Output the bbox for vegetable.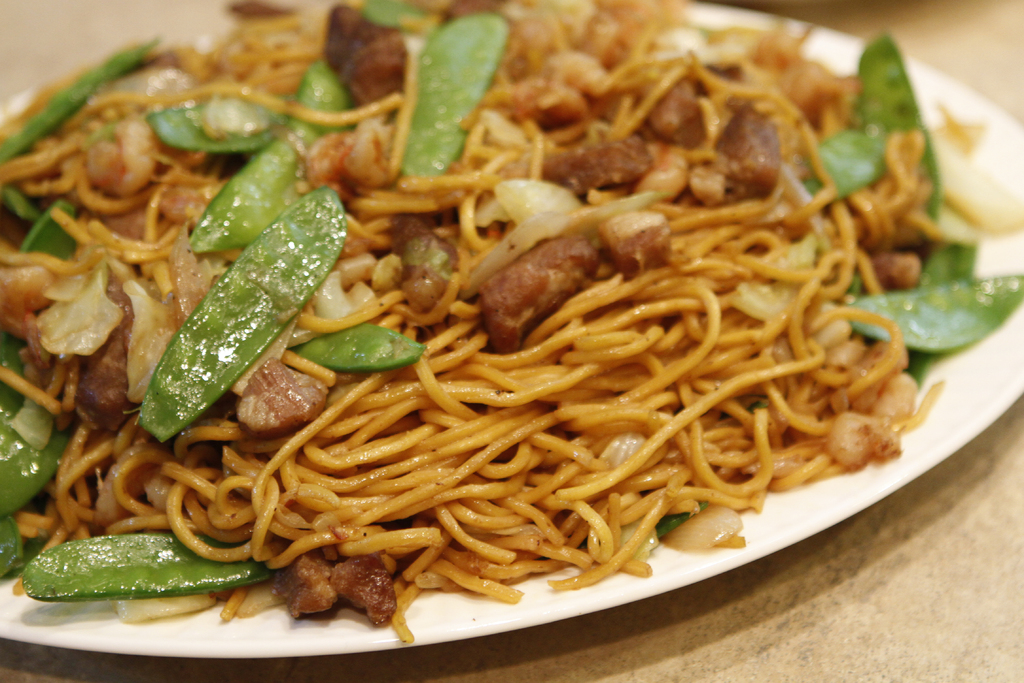
<bbox>24, 534, 267, 605</bbox>.
